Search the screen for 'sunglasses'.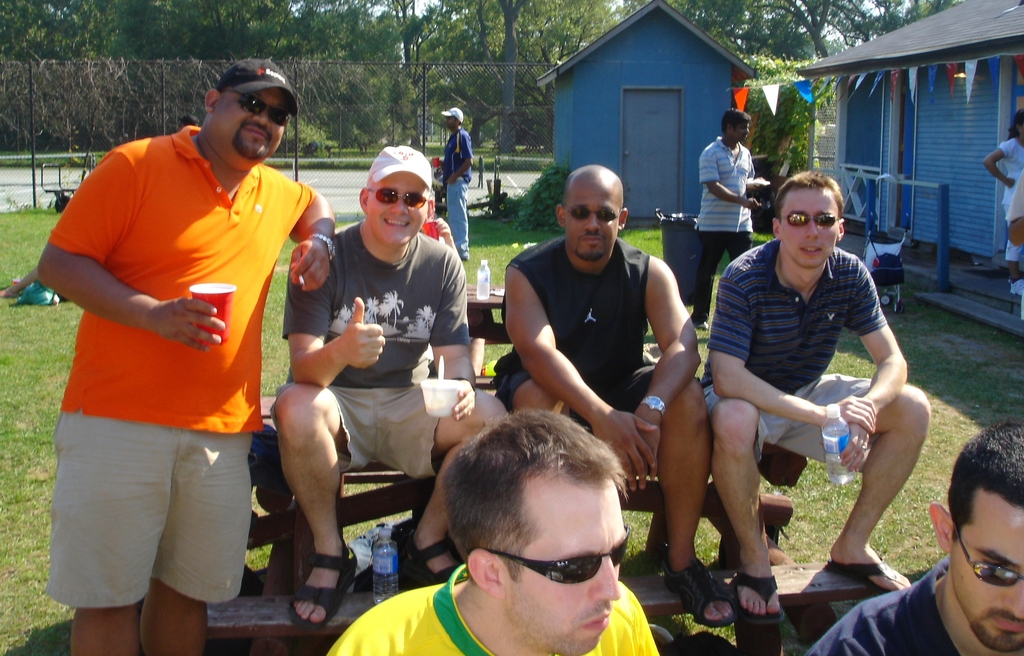
Found at <bbox>491, 527, 631, 586</bbox>.
